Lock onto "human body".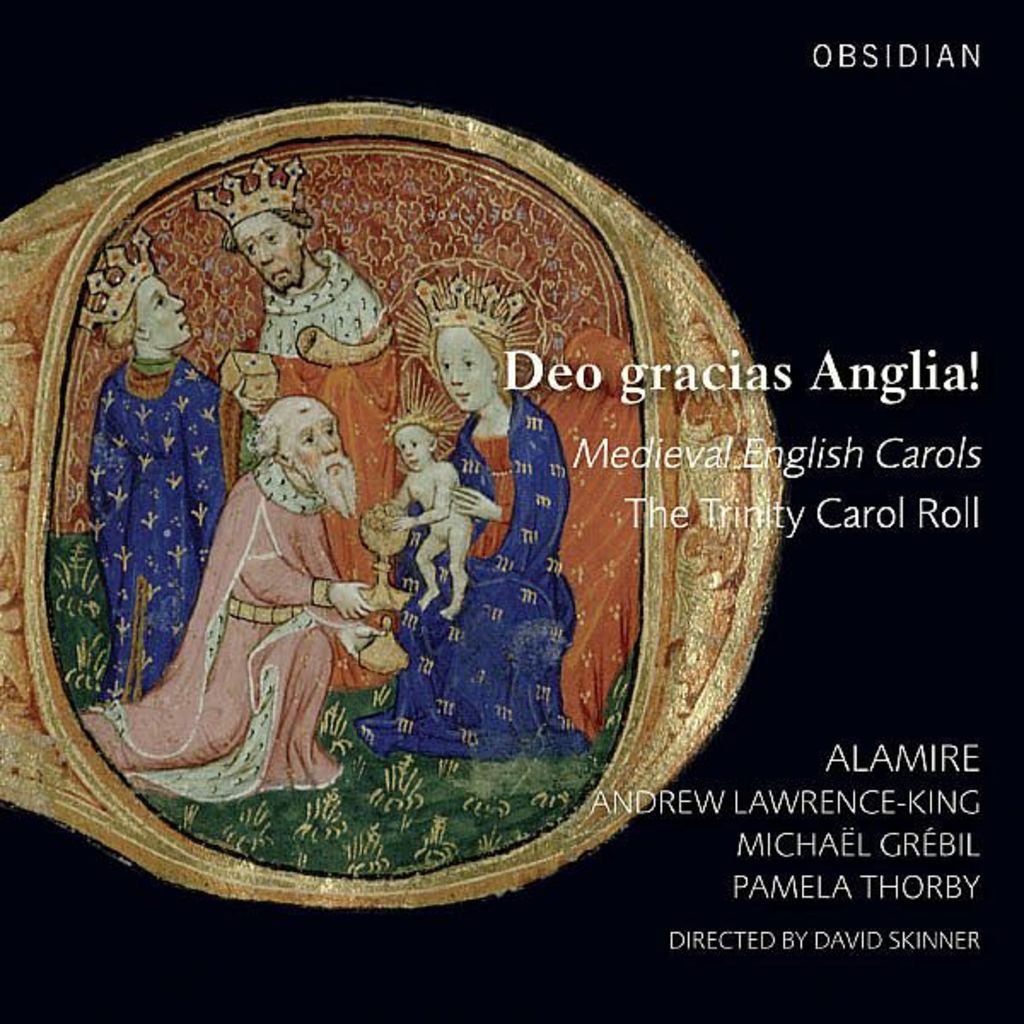
Locked: rect(355, 396, 589, 761).
